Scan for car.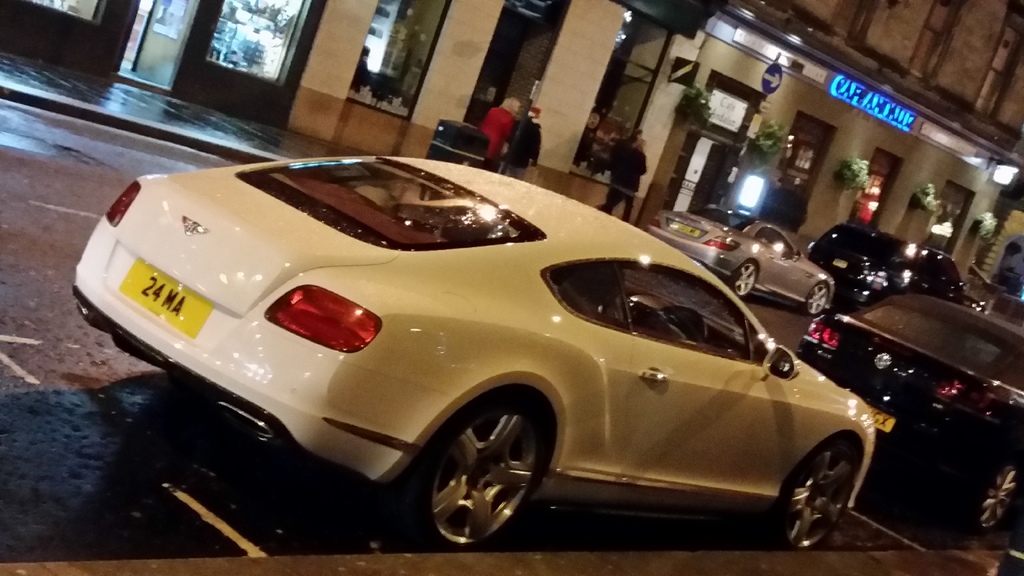
Scan result: <region>792, 300, 1023, 536</region>.
